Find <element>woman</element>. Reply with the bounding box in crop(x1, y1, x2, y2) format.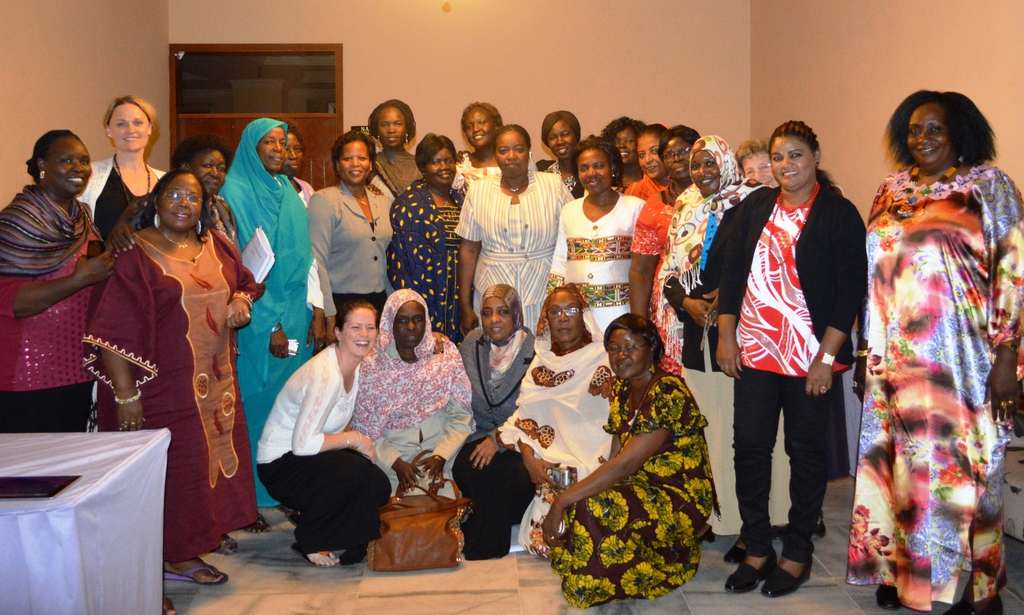
crop(349, 281, 468, 507).
